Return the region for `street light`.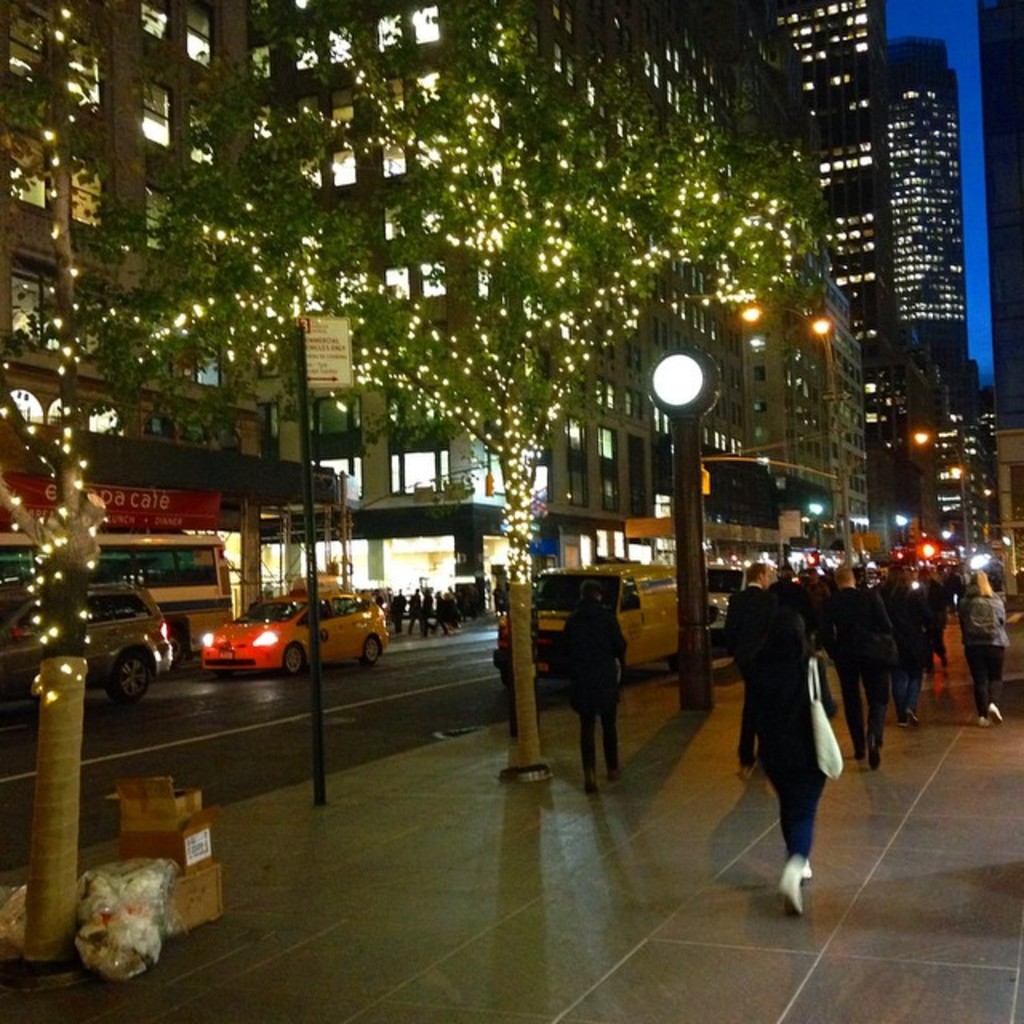
(left=638, top=344, right=726, bottom=714).
